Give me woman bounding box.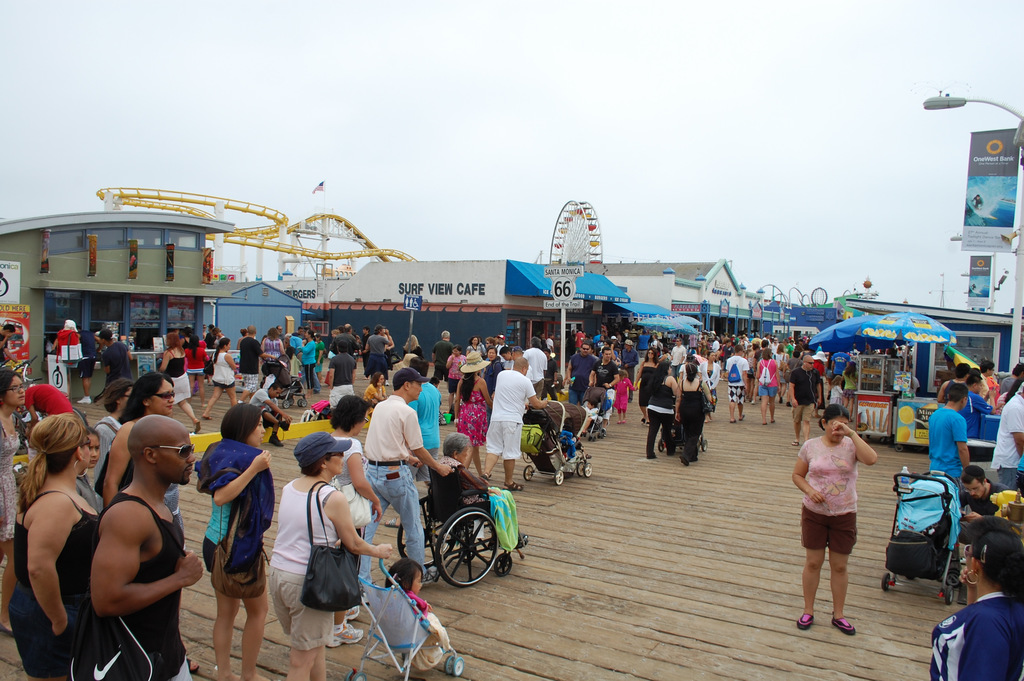
(left=751, top=346, right=780, bottom=422).
